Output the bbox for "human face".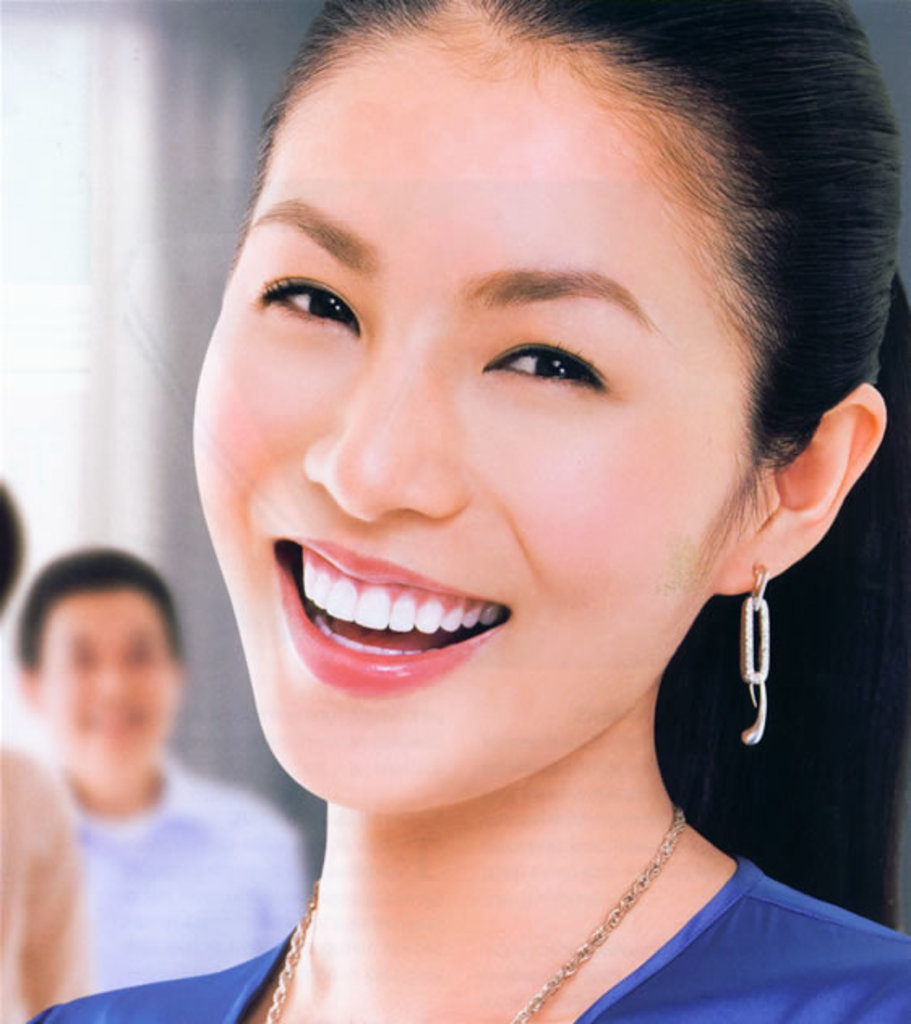
x1=190, y1=0, x2=757, y2=815.
